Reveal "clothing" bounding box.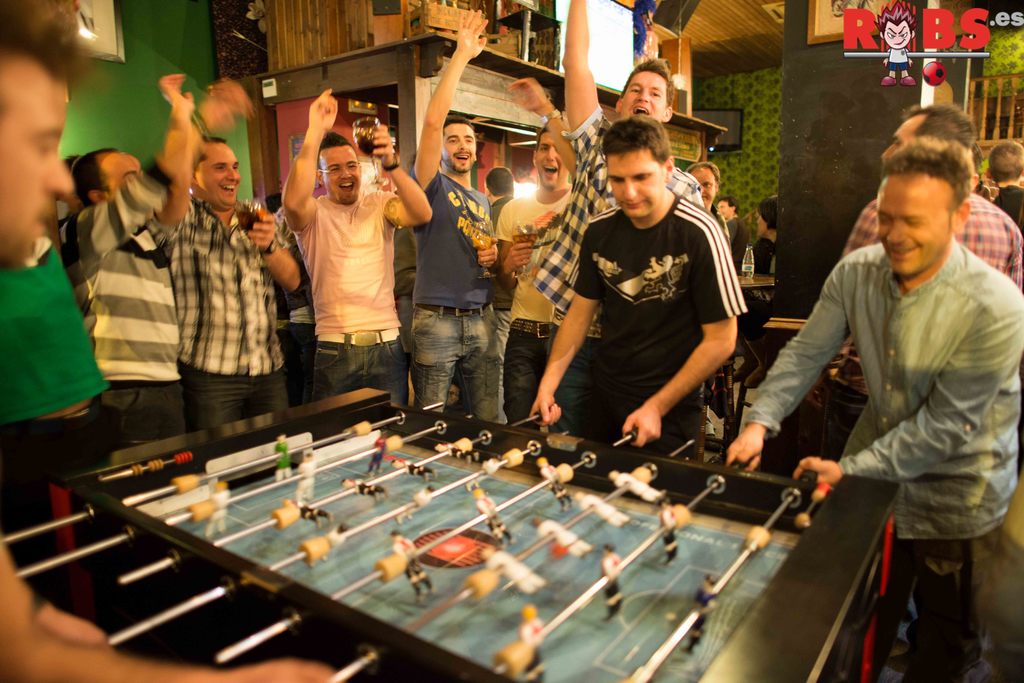
Revealed: (left=499, top=186, right=583, bottom=444).
